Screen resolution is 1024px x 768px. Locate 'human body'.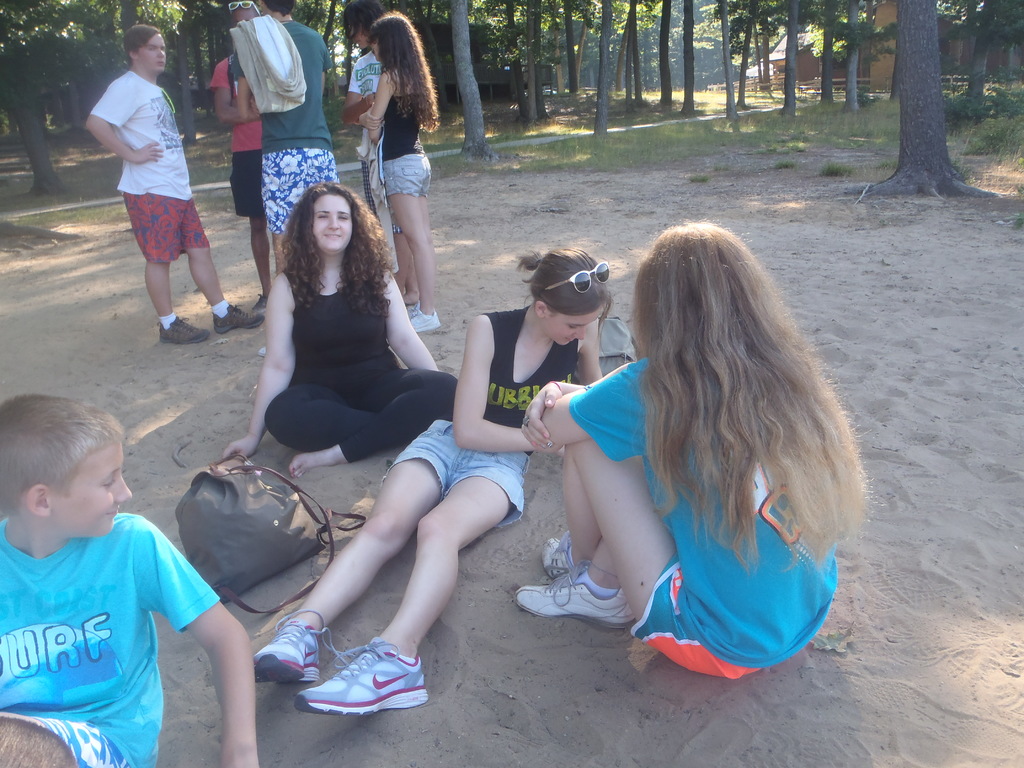
[504,227,856,696].
